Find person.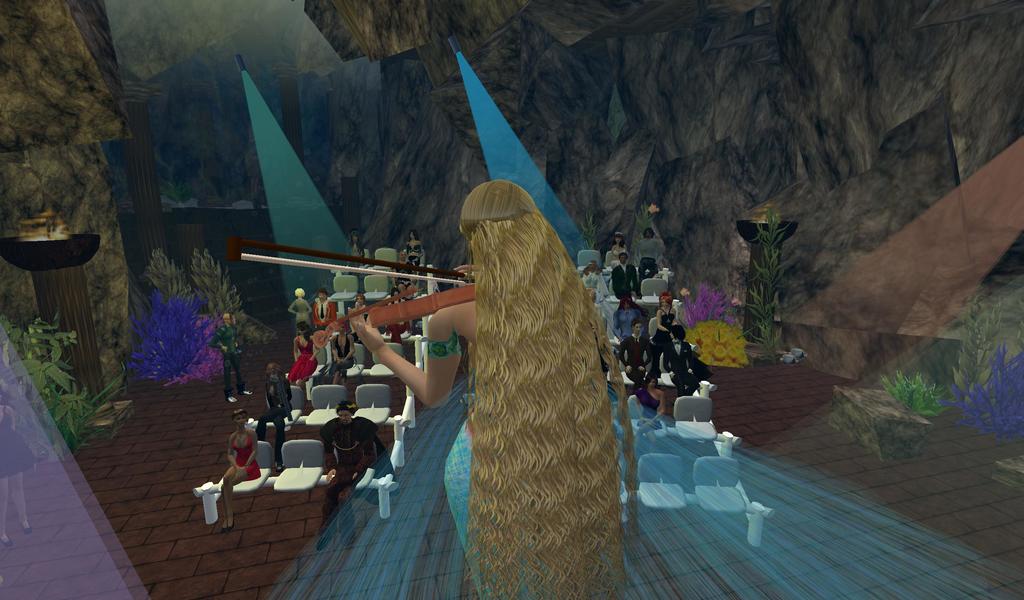
locate(611, 254, 635, 300).
